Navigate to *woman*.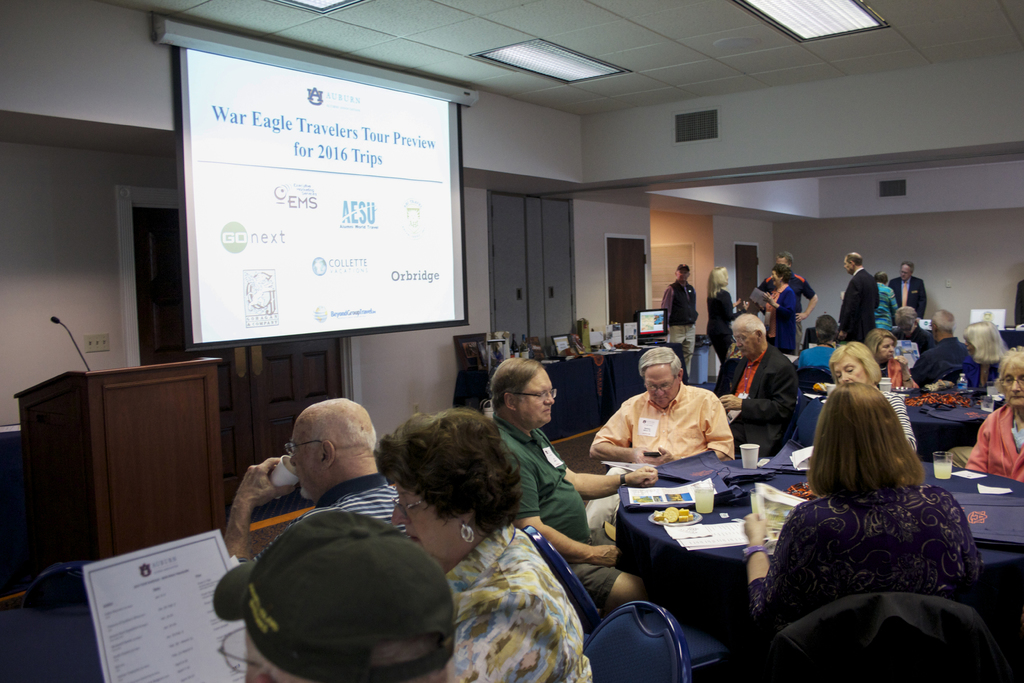
Navigation target: box(371, 409, 591, 682).
